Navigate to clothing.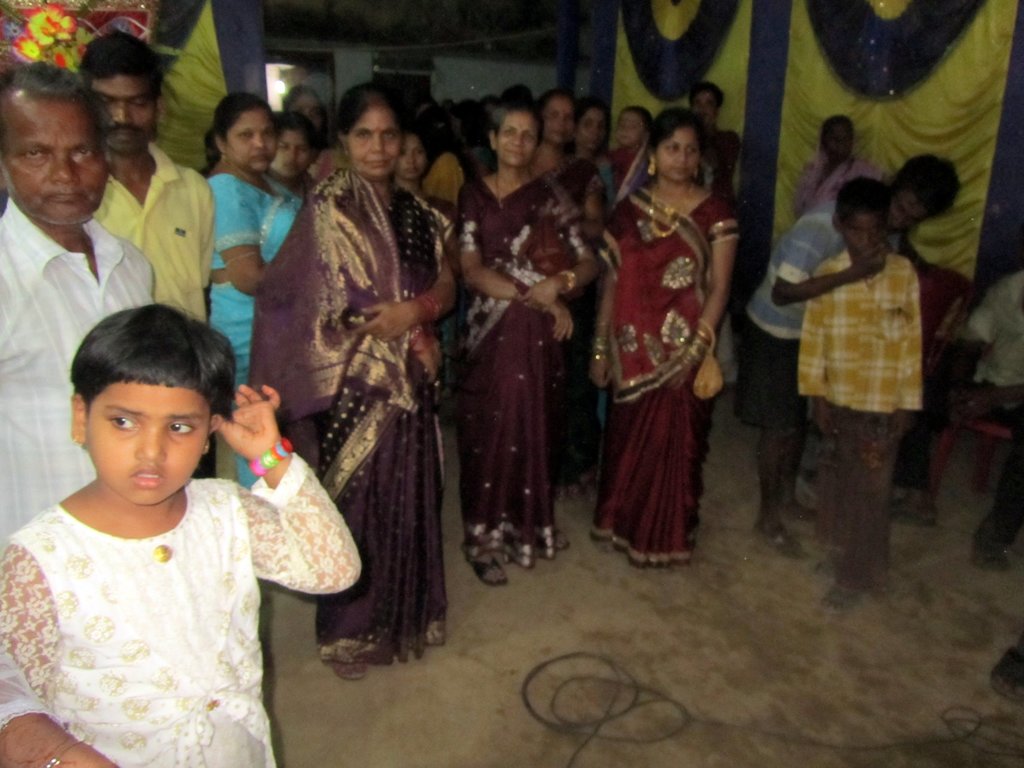
Navigation target: x1=204, y1=172, x2=303, y2=490.
